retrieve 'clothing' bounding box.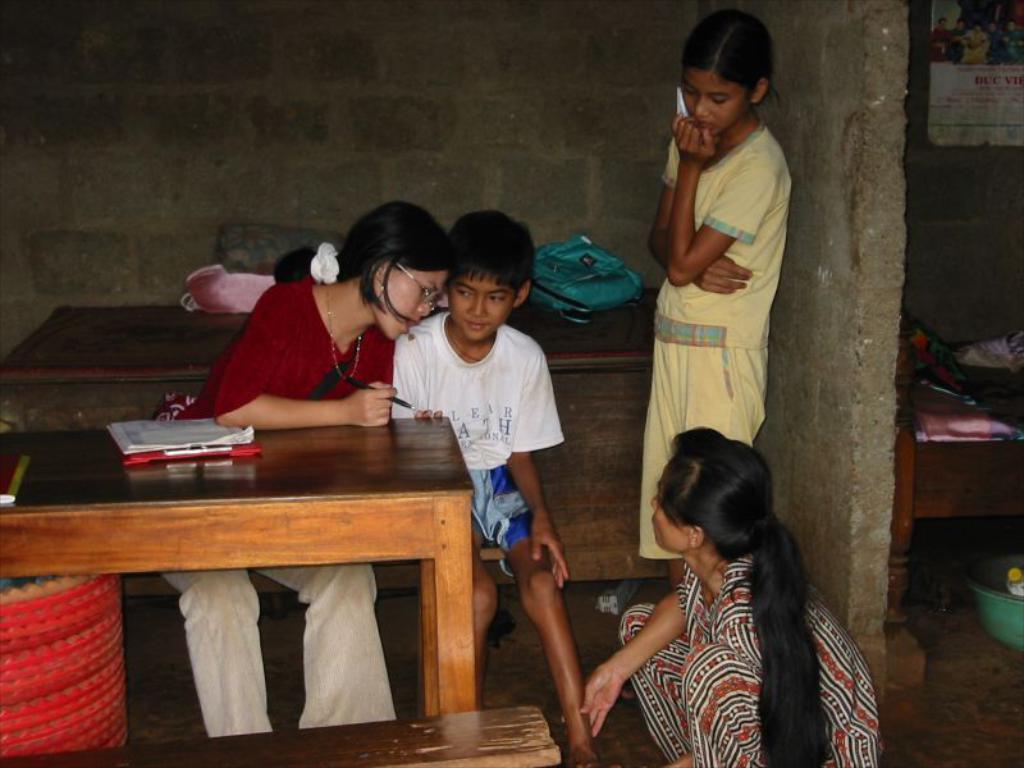
Bounding box: left=595, top=489, right=868, bottom=759.
